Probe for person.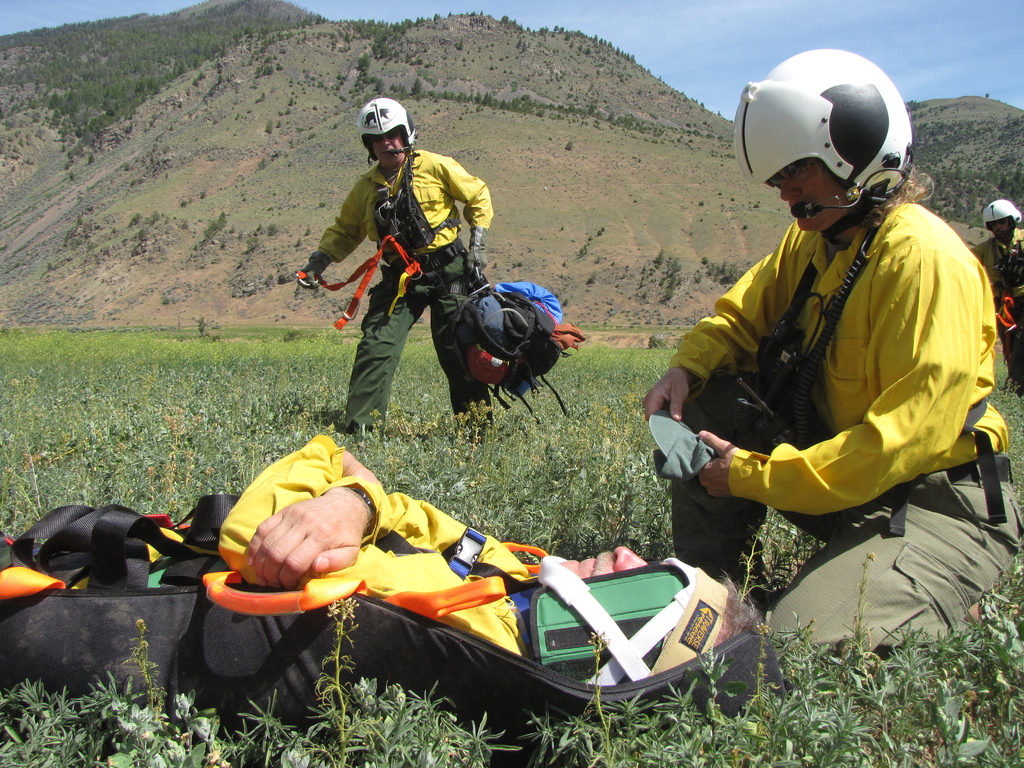
Probe result: x1=963, y1=202, x2=1023, y2=387.
